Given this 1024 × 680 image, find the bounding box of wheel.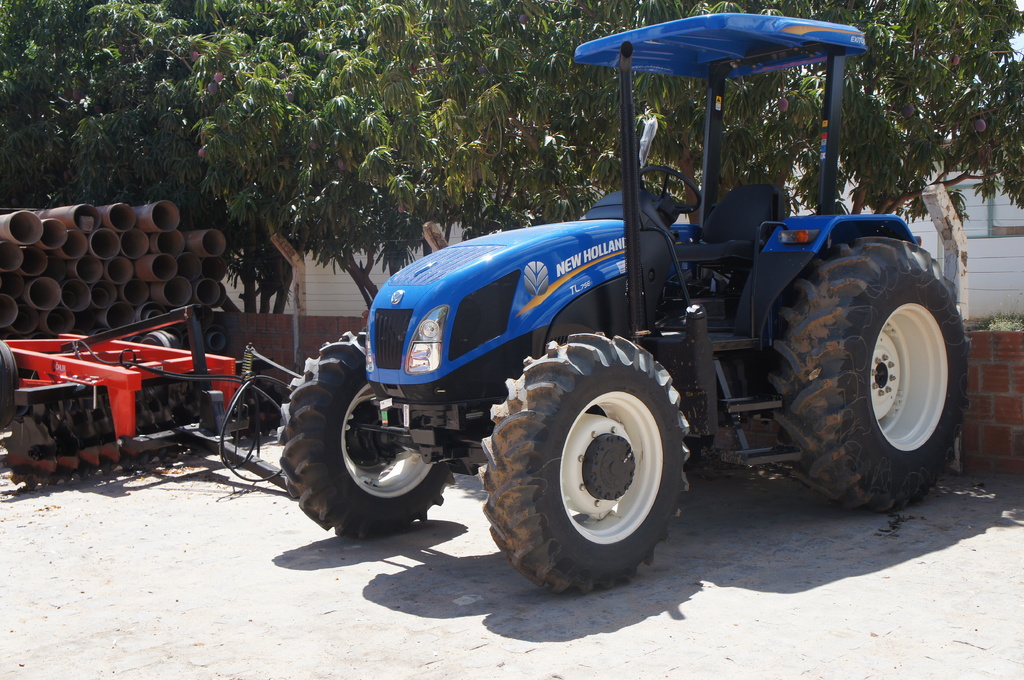
0, 337, 20, 432.
